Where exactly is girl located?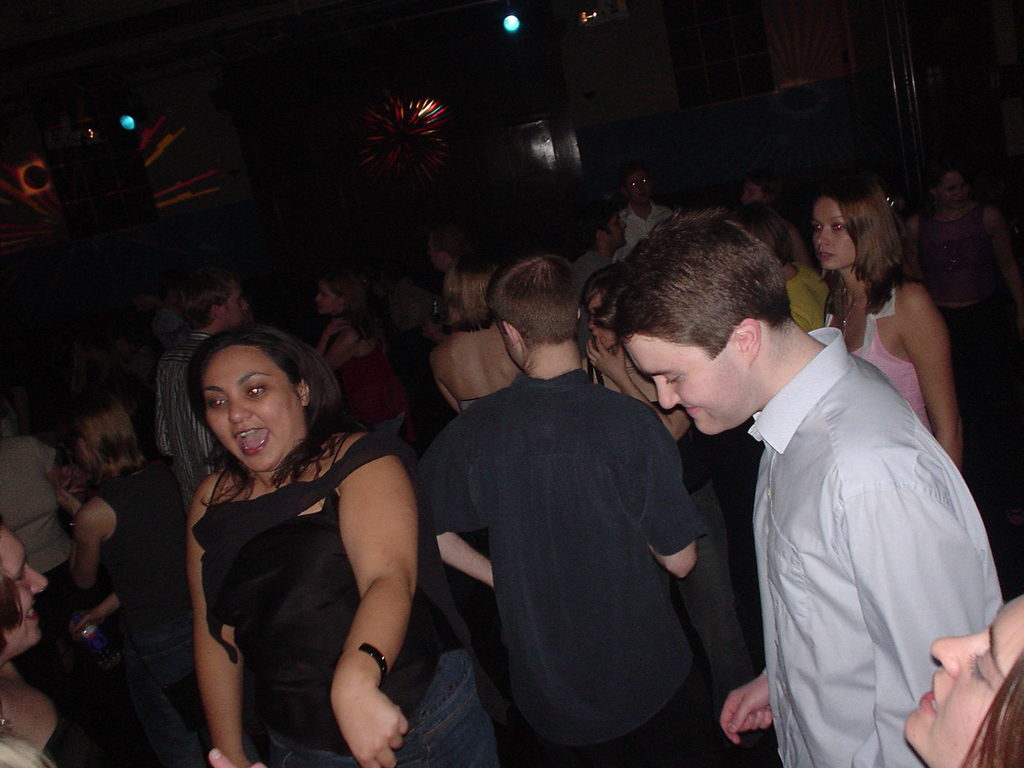
Its bounding box is crop(892, 582, 1023, 767).
